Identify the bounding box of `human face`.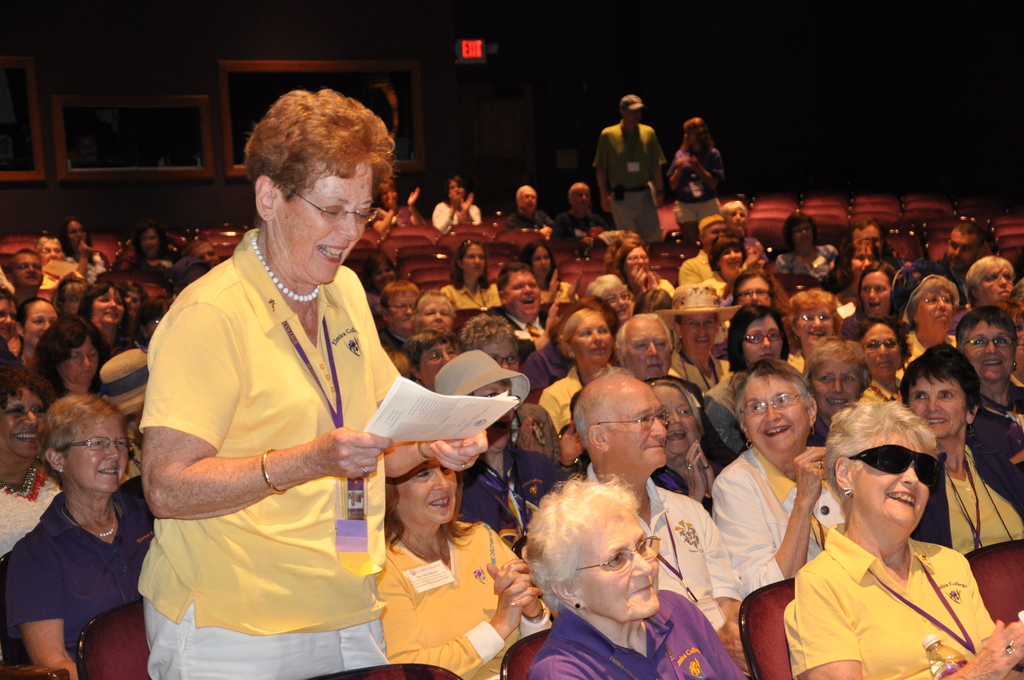
<box>795,222,815,250</box>.
